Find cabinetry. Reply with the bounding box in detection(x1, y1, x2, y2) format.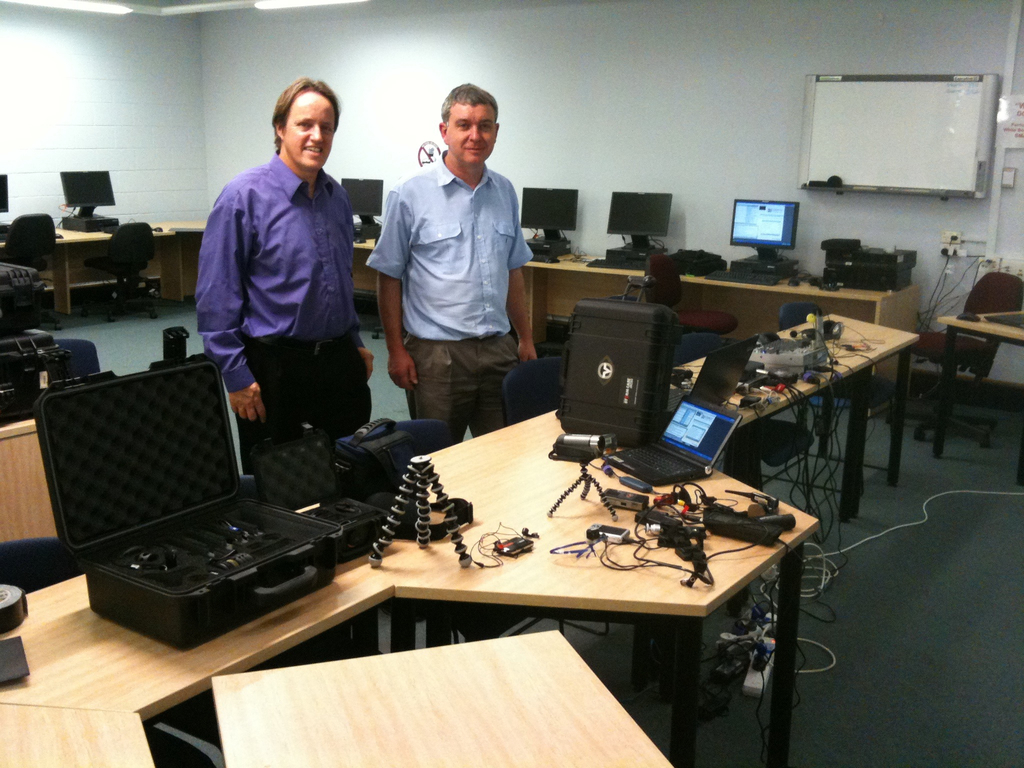
detection(1, 214, 229, 321).
